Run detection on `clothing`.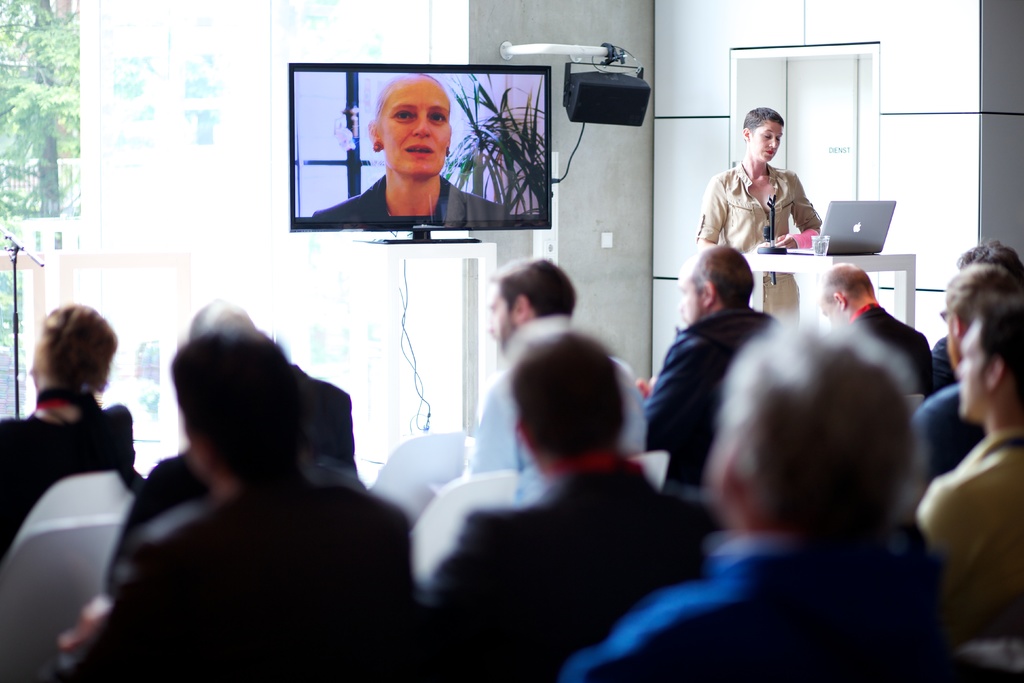
Result: rect(105, 445, 366, 588).
